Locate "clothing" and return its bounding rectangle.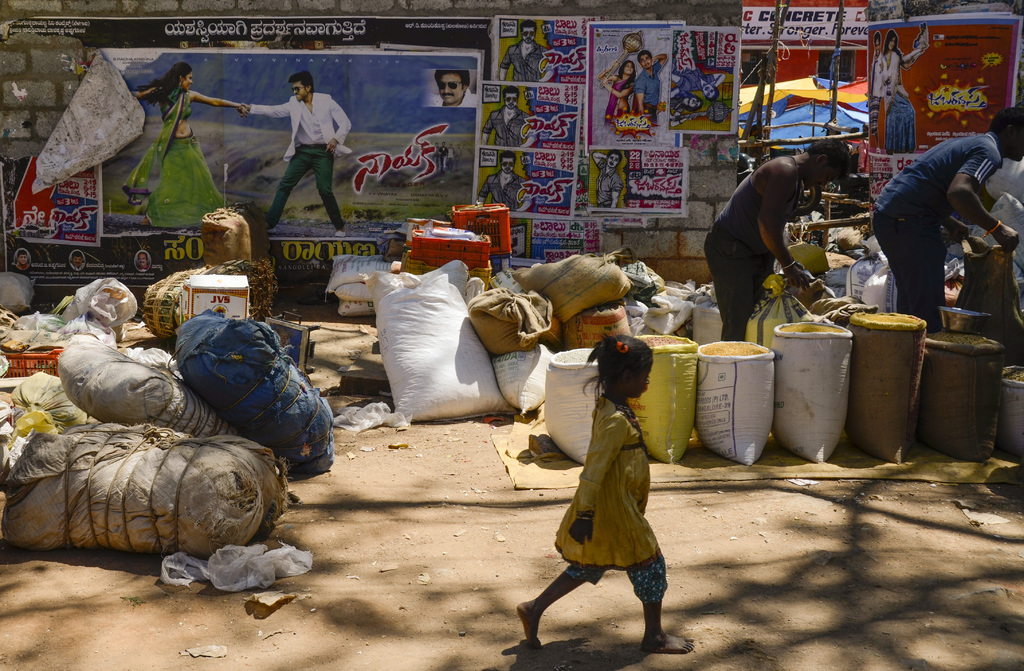
[669,90,686,115].
